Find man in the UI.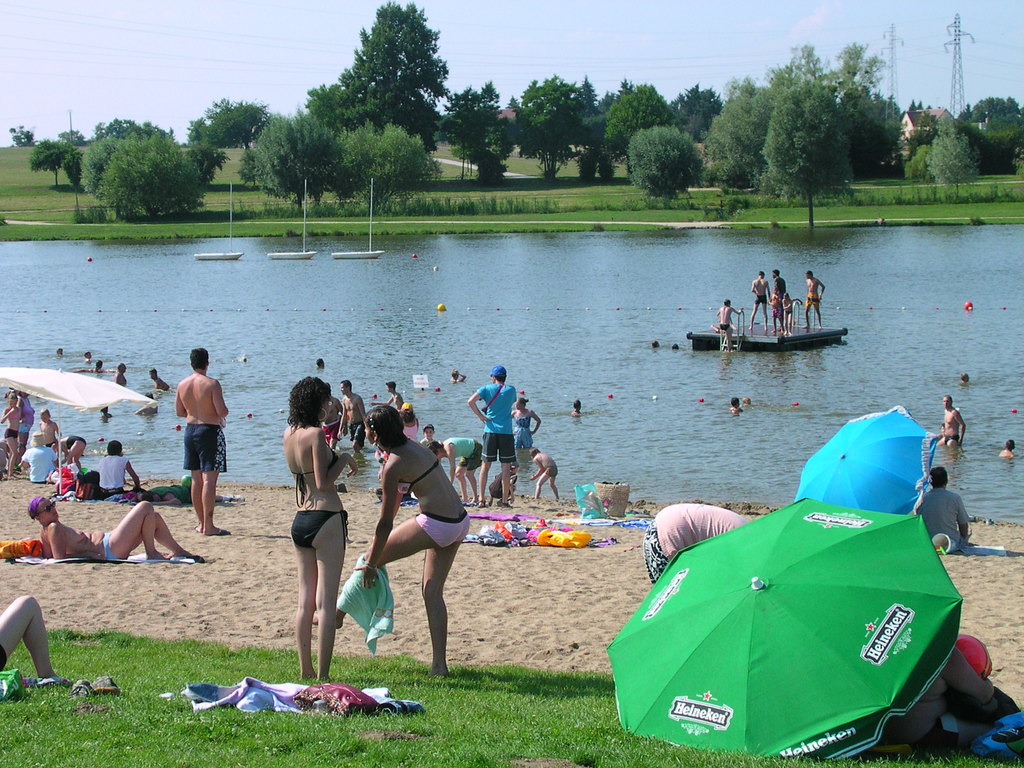
UI element at bbox=(751, 269, 769, 331).
